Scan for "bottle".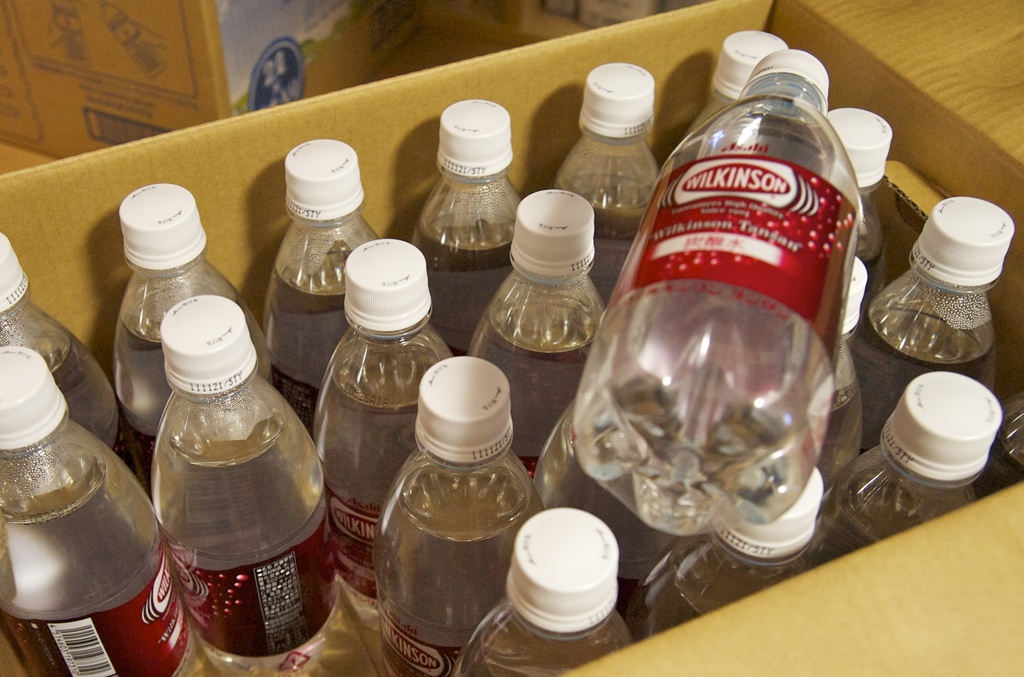
Scan result: bbox=(690, 31, 787, 129).
